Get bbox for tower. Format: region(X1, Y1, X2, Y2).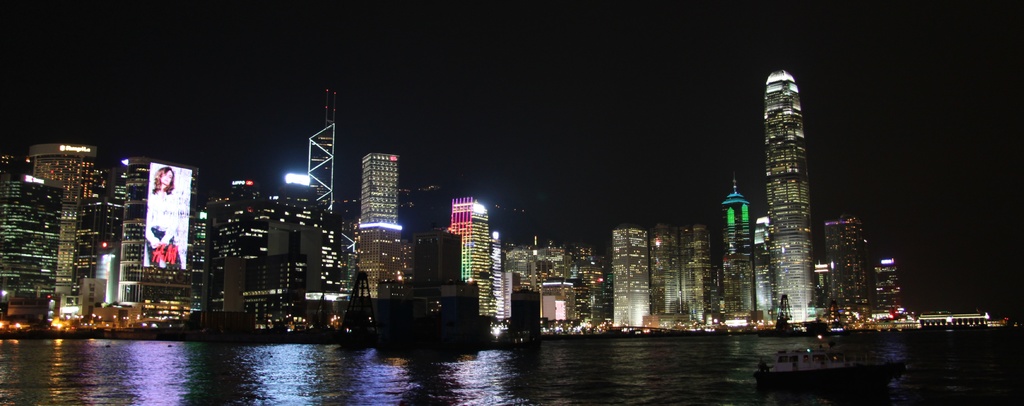
region(719, 172, 751, 319).
